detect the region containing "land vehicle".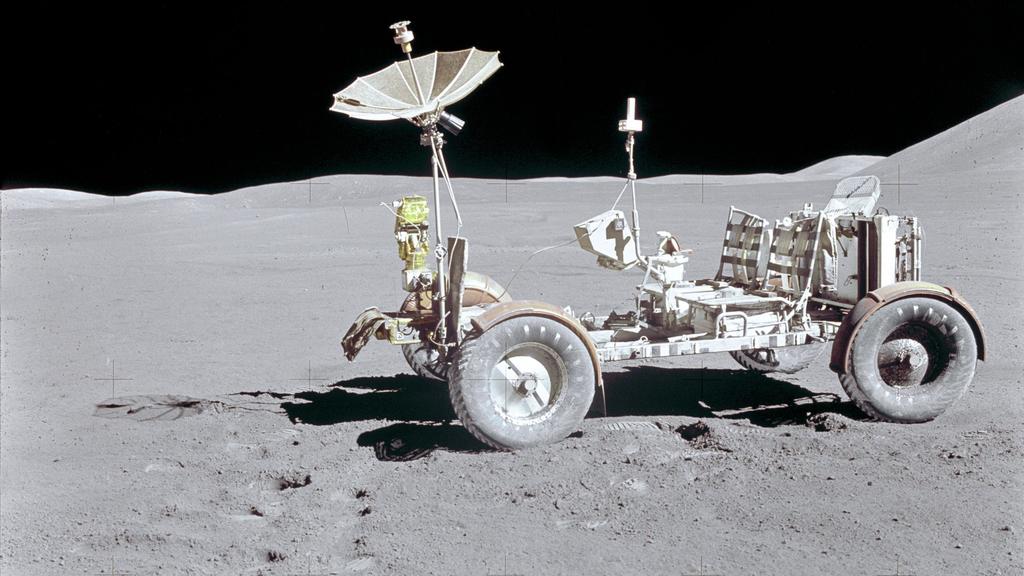
crop(363, 130, 1020, 447).
